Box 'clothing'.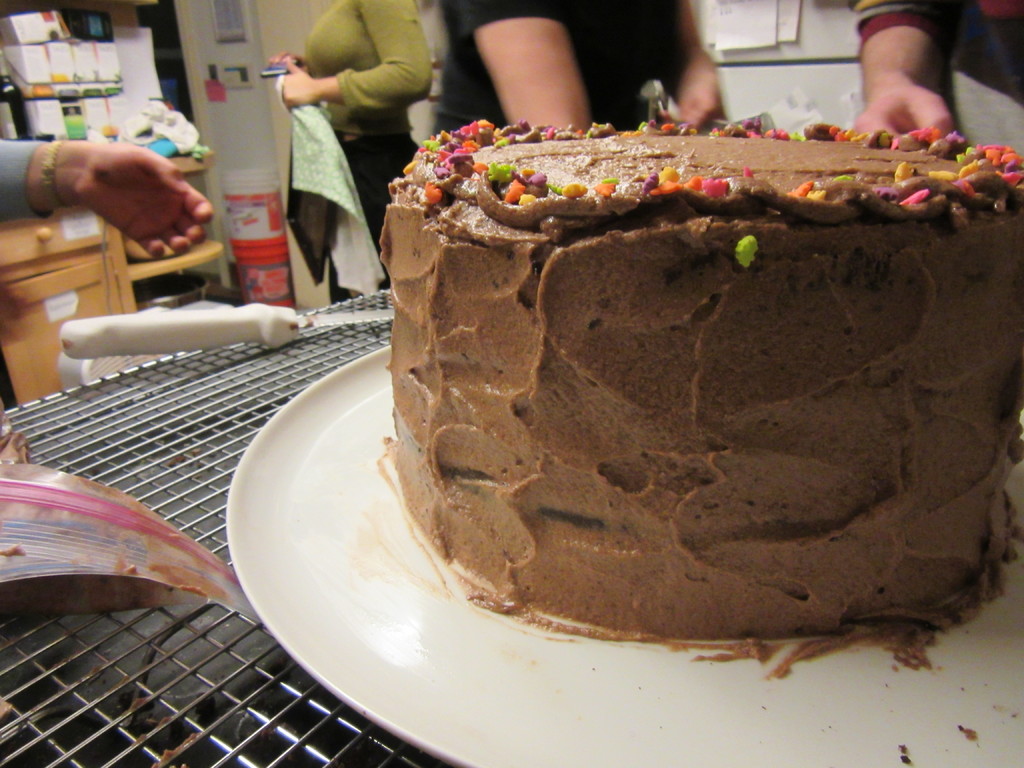
<region>421, 0, 673, 143</region>.
